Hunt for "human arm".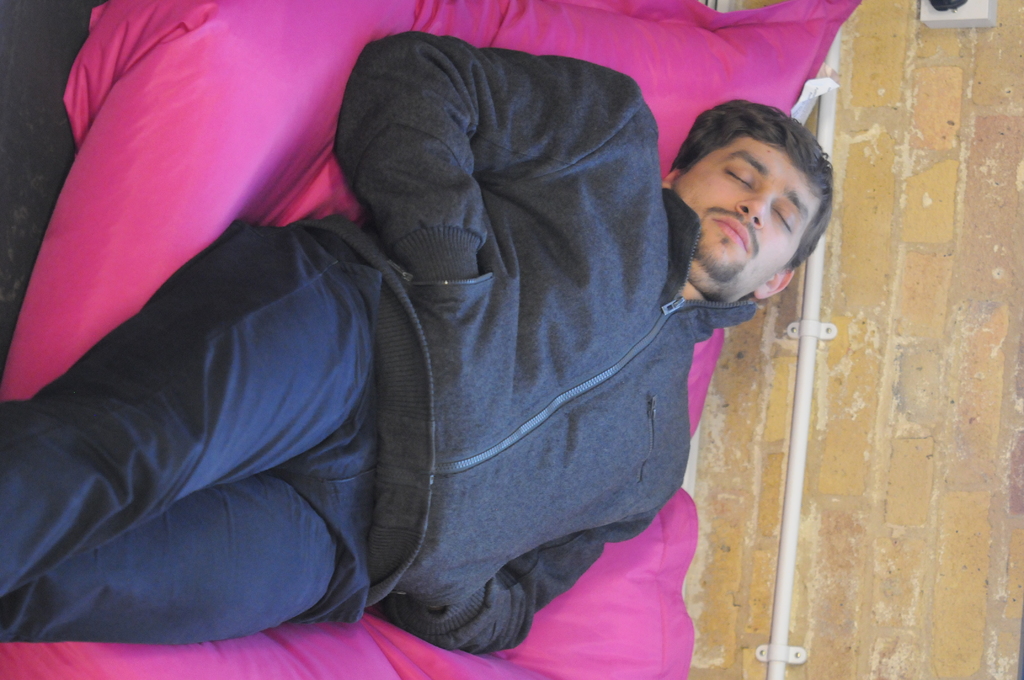
Hunted down at <box>337,29,637,275</box>.
